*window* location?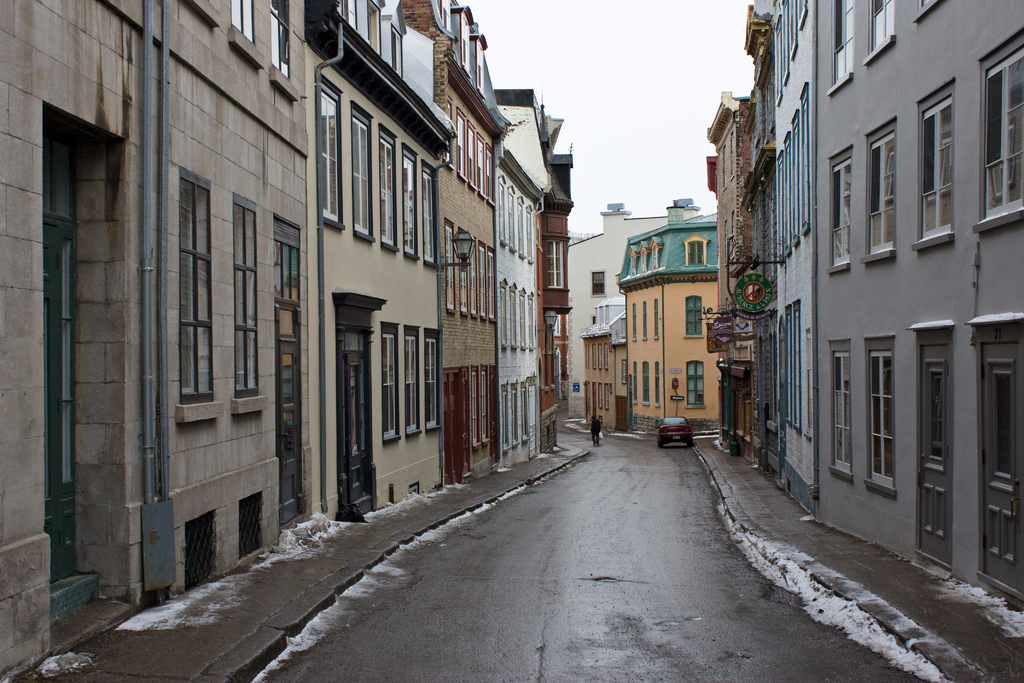
829/336/852/467
